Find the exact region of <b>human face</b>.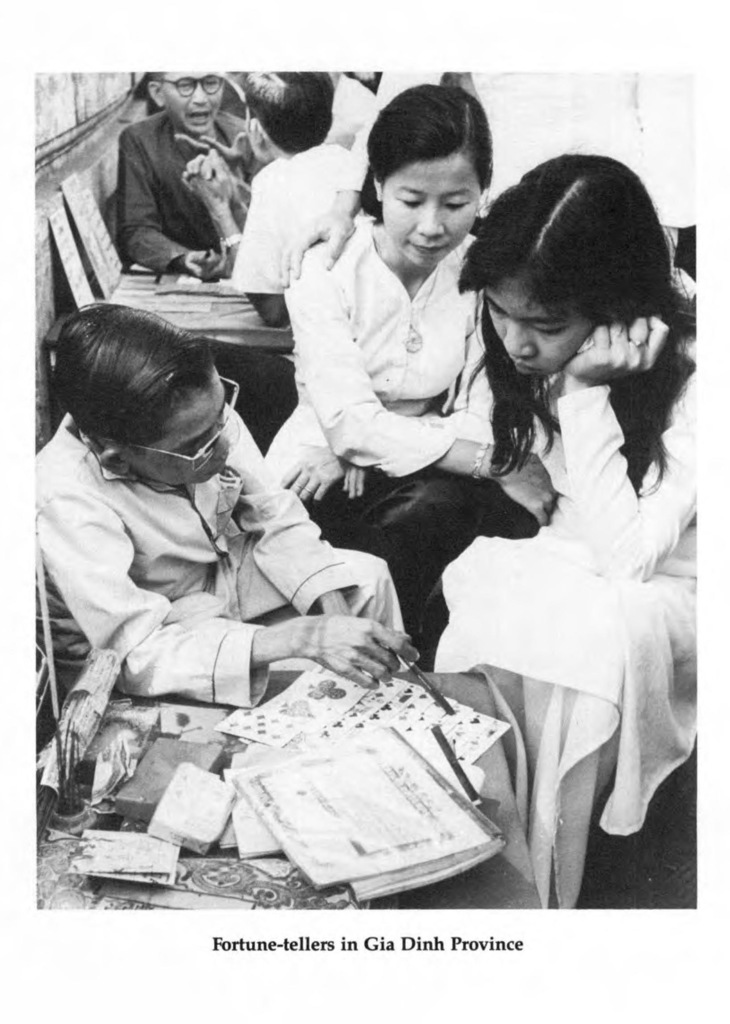
Exact region: BBox(143, 372, 241, 482).
